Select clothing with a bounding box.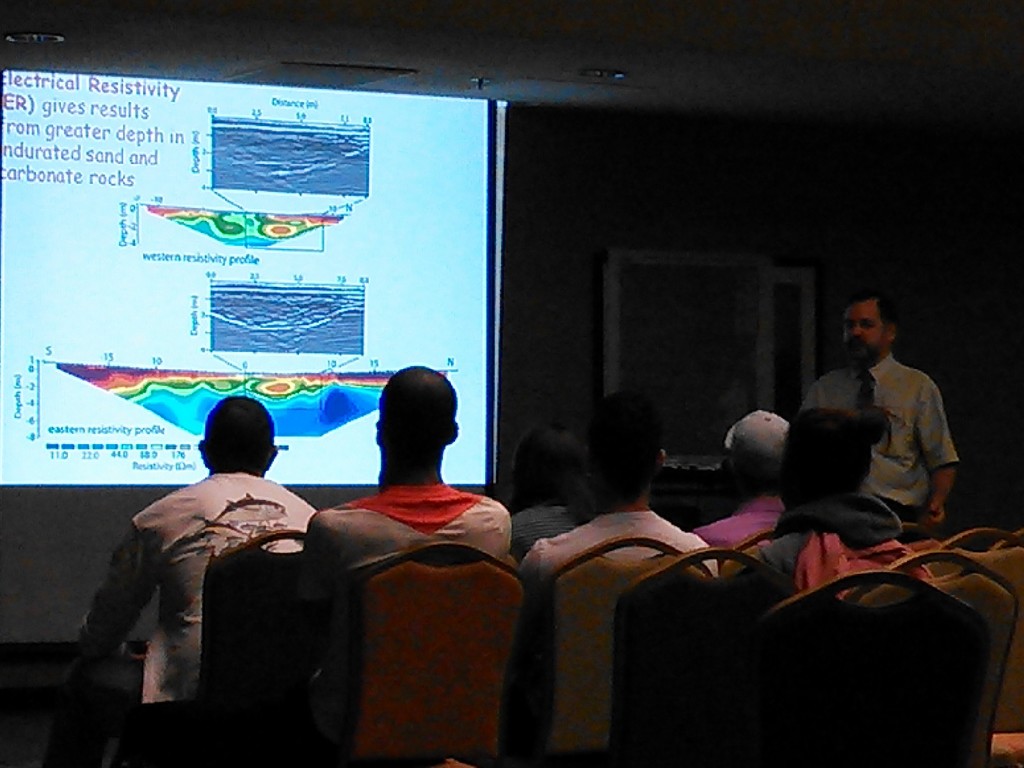
pyautogui.locateOnScreen(691, 495, 787, 553).
